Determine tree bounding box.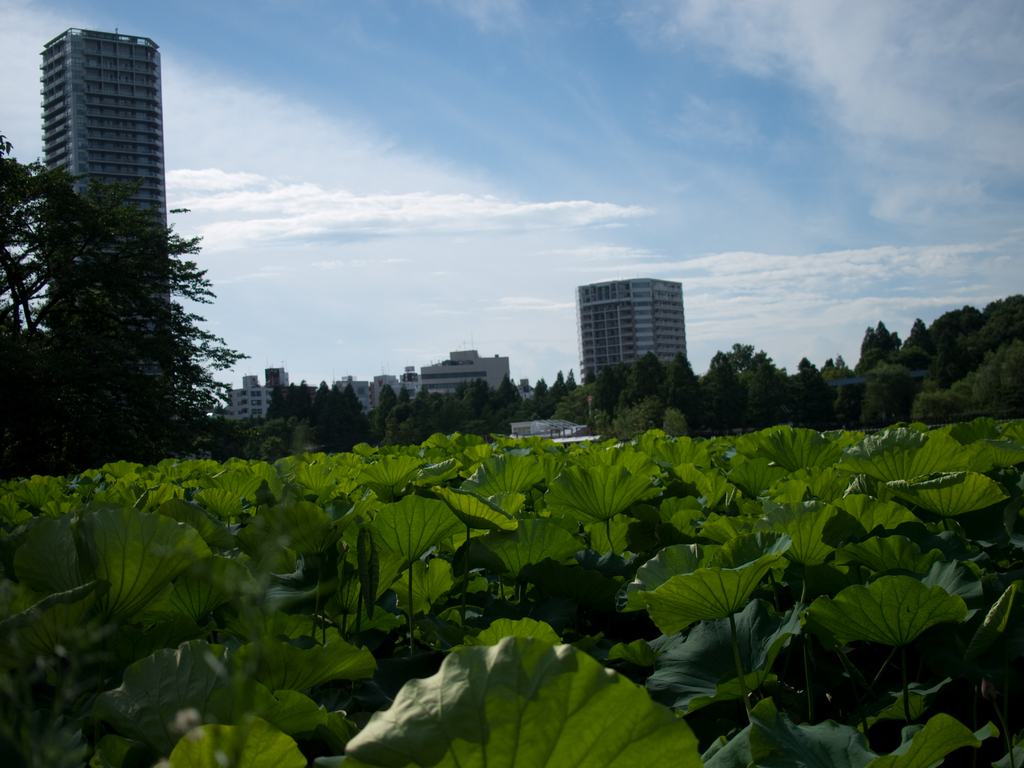
Determined: [x1=712, y1=339, x2=765, y2=447].
